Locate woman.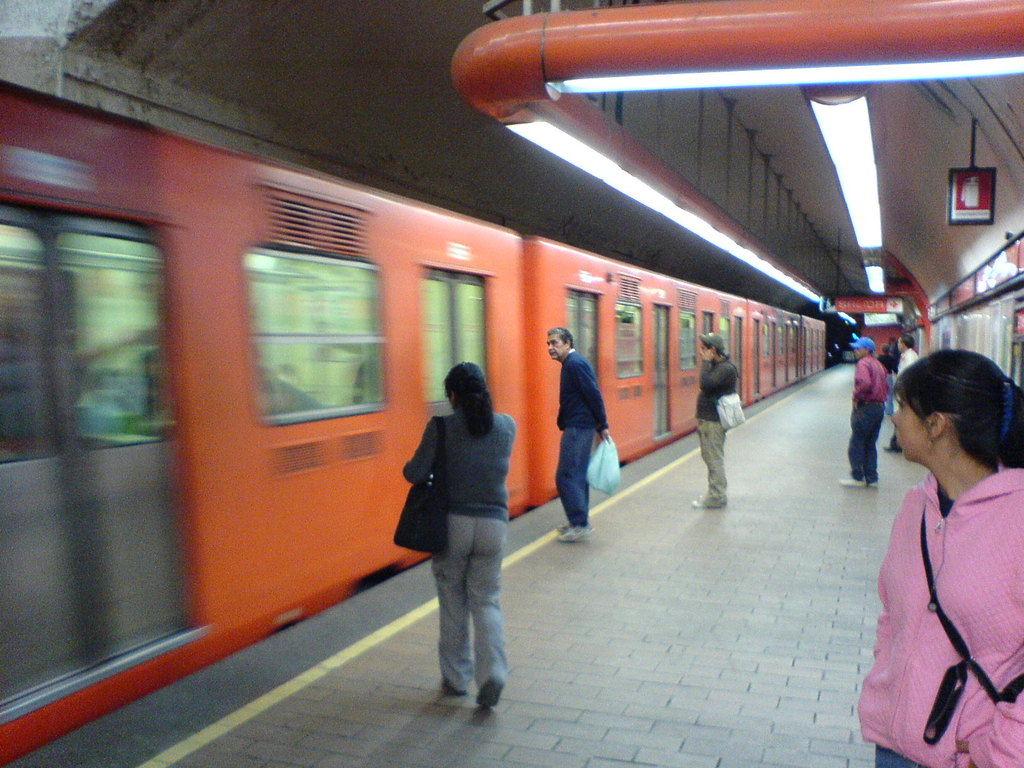
Bounding box: <bbox>851, 349, 1023, 767</bbox>.
